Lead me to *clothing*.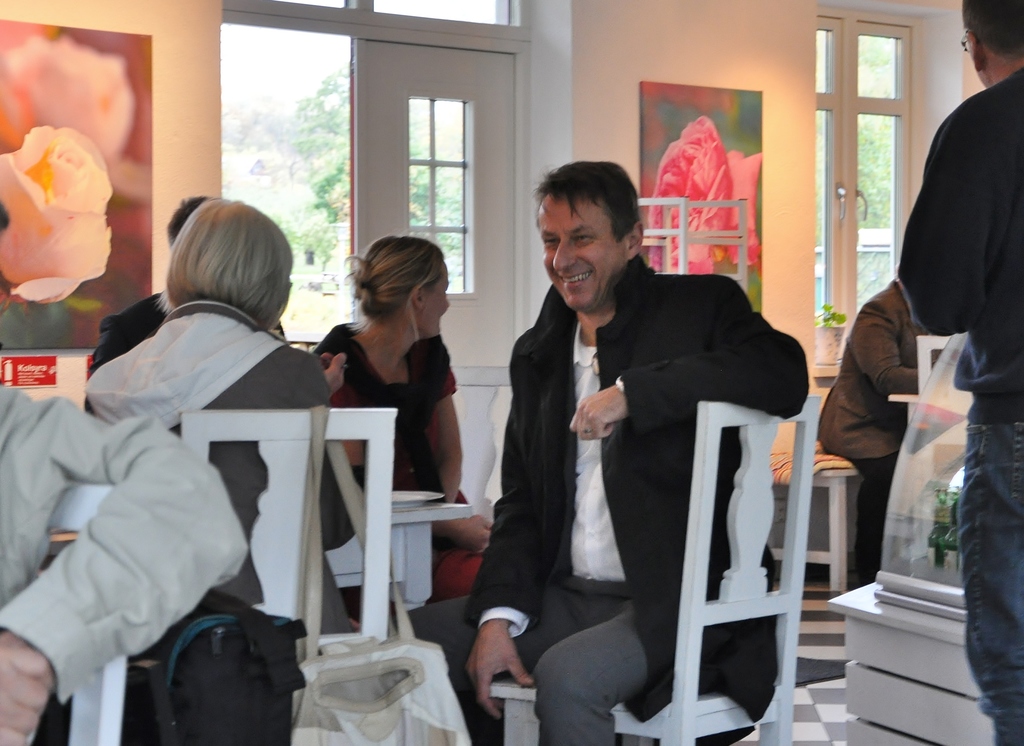
Lead to 72, 295, 383, 642.
